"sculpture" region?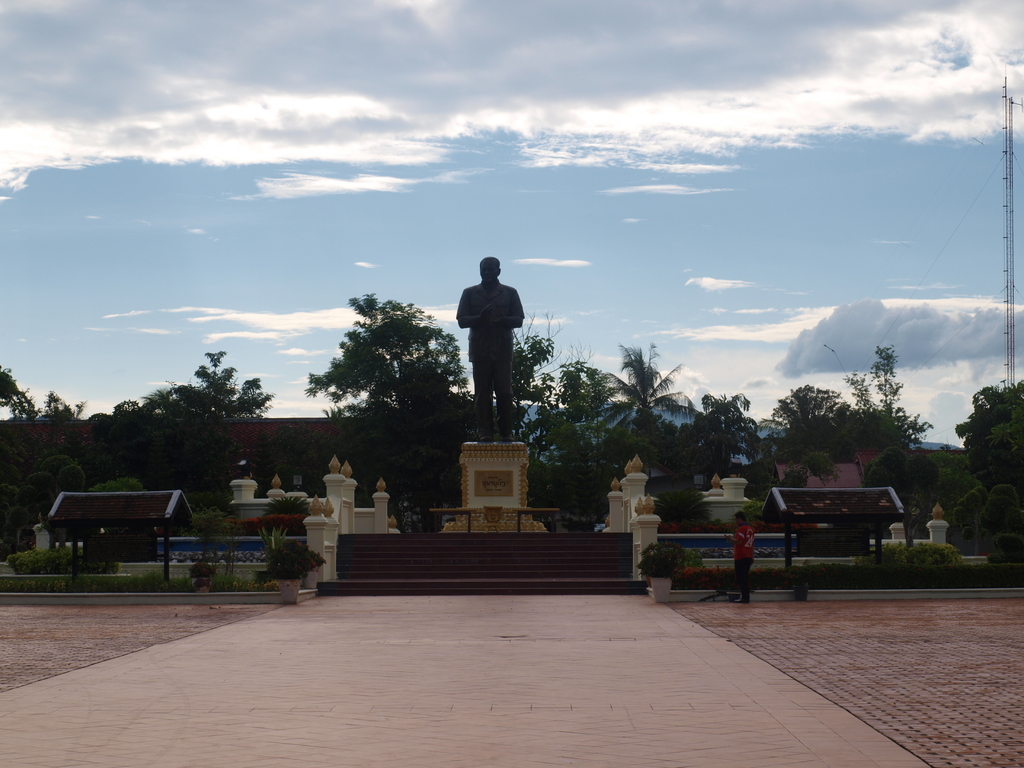
(455, 241, 542, 445)
